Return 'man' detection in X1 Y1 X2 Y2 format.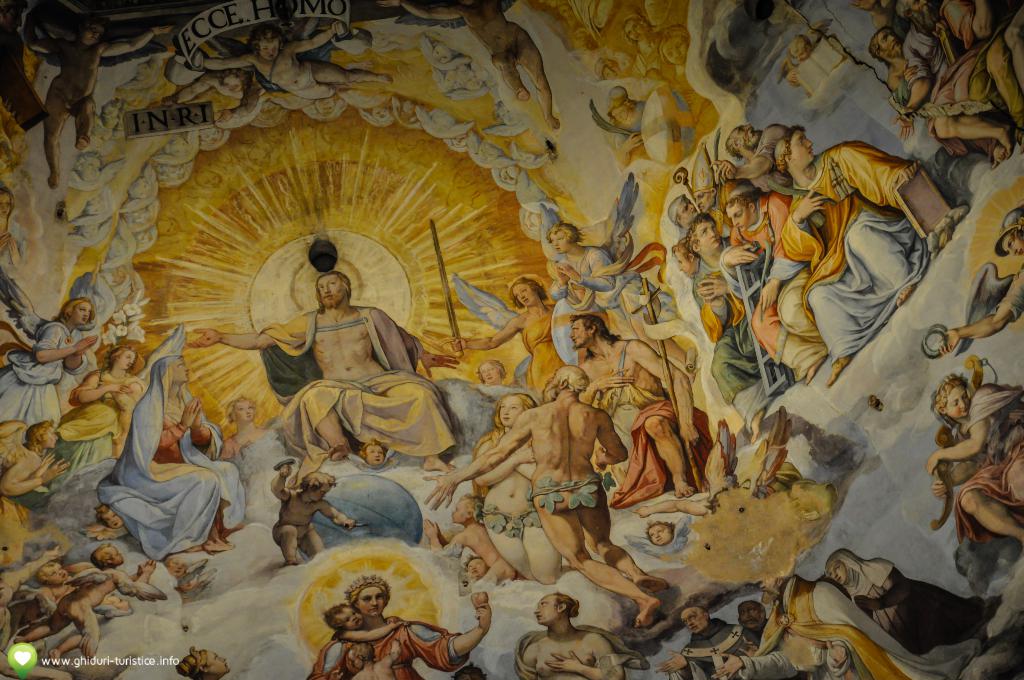
669 186 698 236.
